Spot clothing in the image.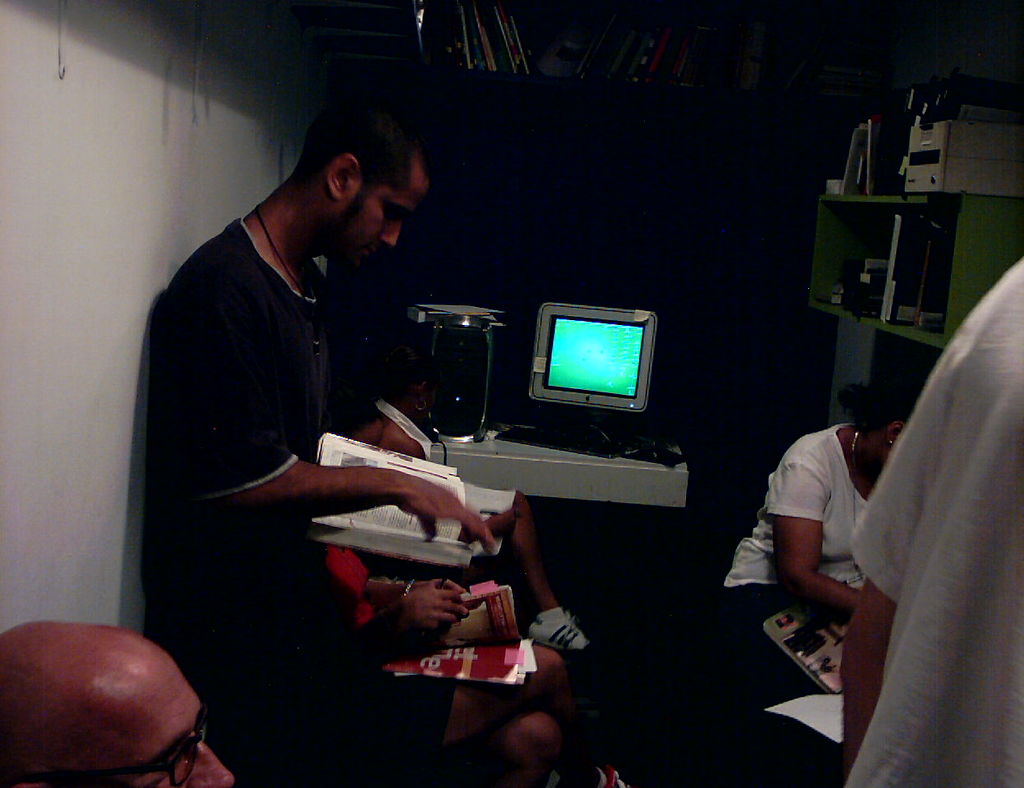
clothing found at <box>148,209,459,787</box>.
